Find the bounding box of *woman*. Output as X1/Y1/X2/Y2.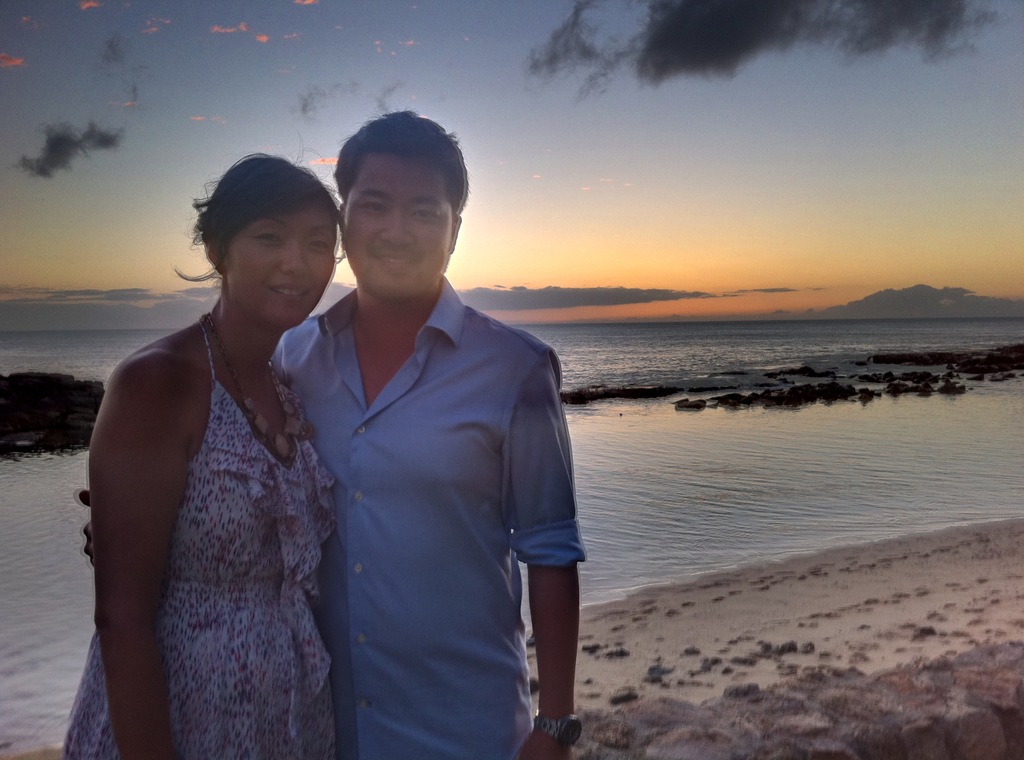
45/147/343/759.
